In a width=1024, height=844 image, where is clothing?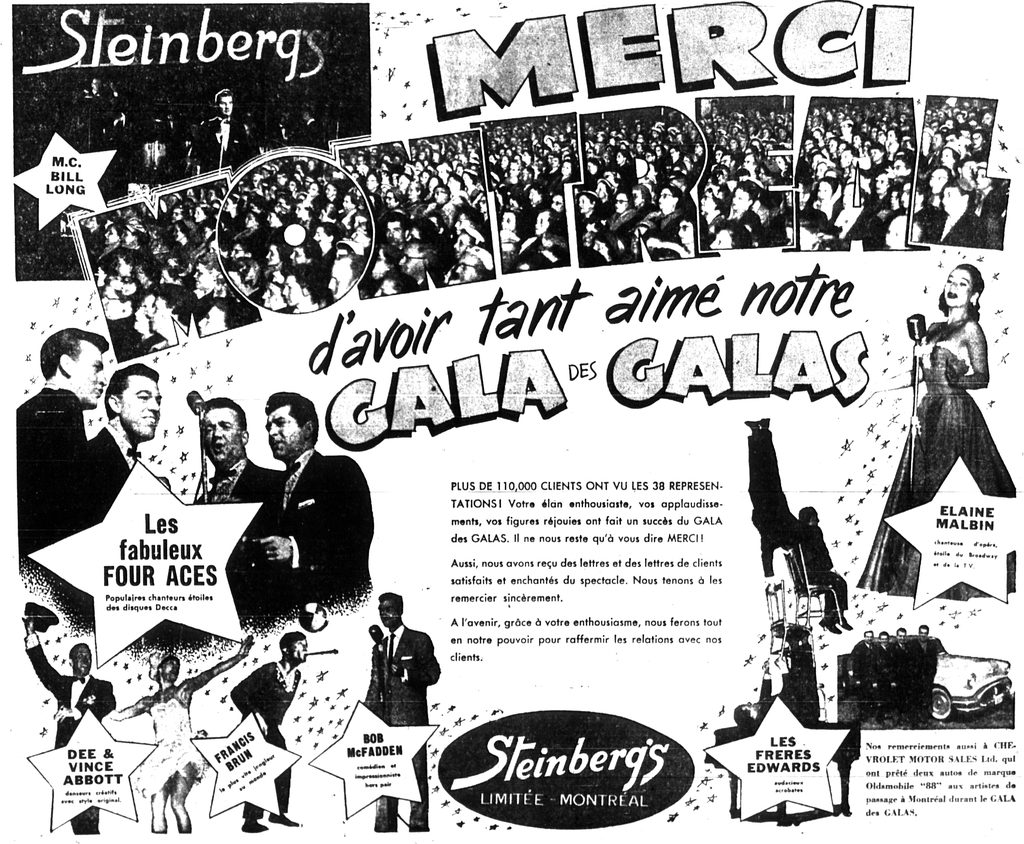
box=[136, 700, 203, 793].
